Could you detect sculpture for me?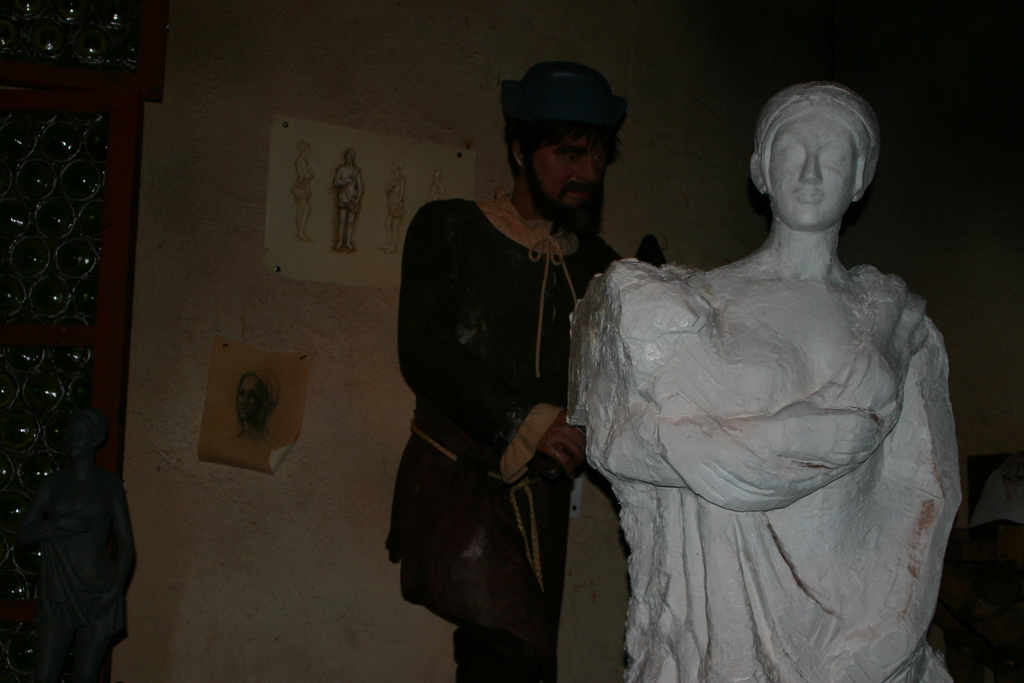
Detection result: [570,78,977,681].
